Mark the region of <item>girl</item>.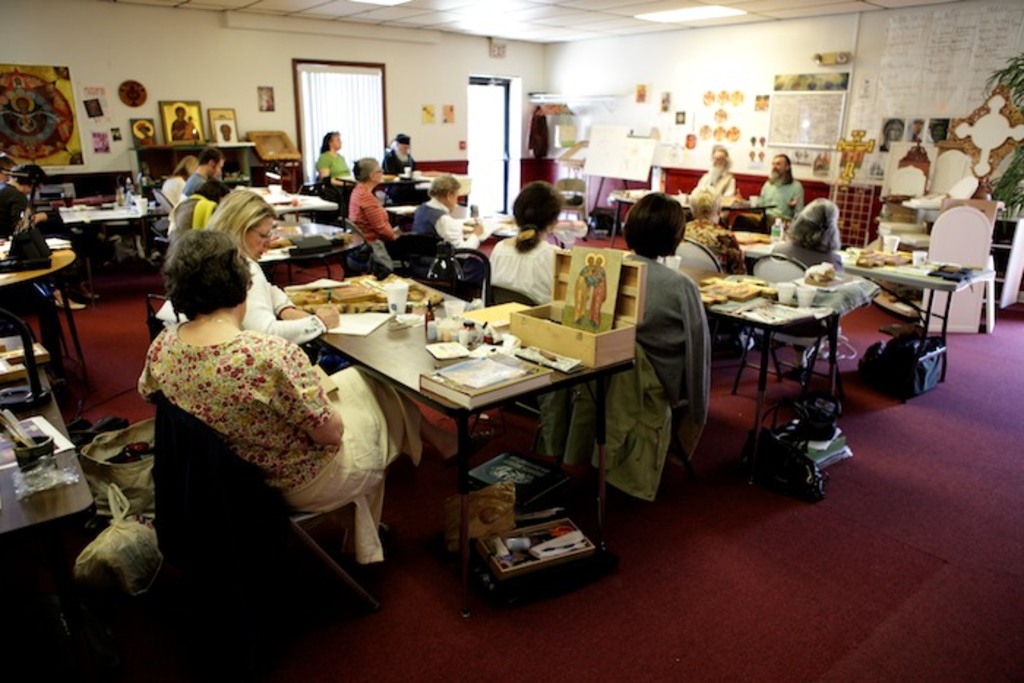
Region: bbox=[493, 180, 565, 298].
